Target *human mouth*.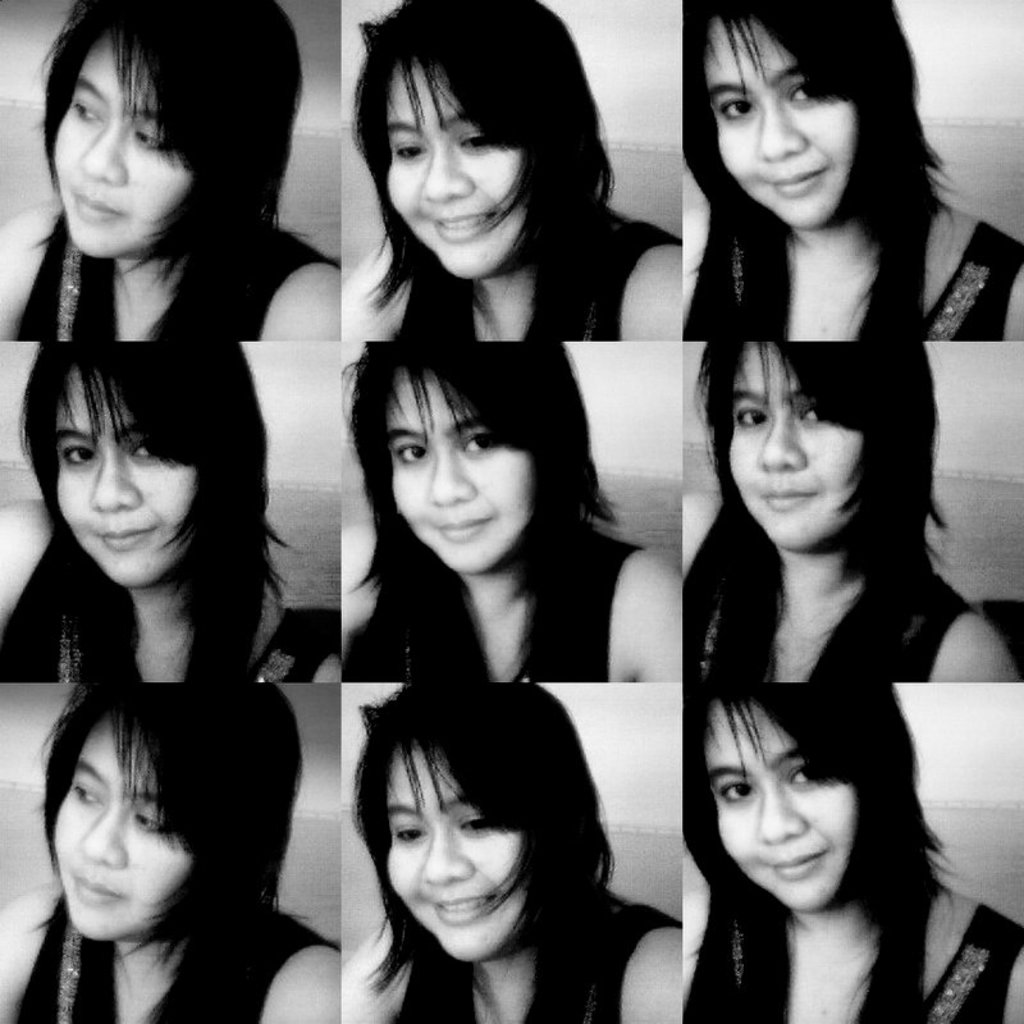
Target region: BBox(430, 520, 488, 552).
